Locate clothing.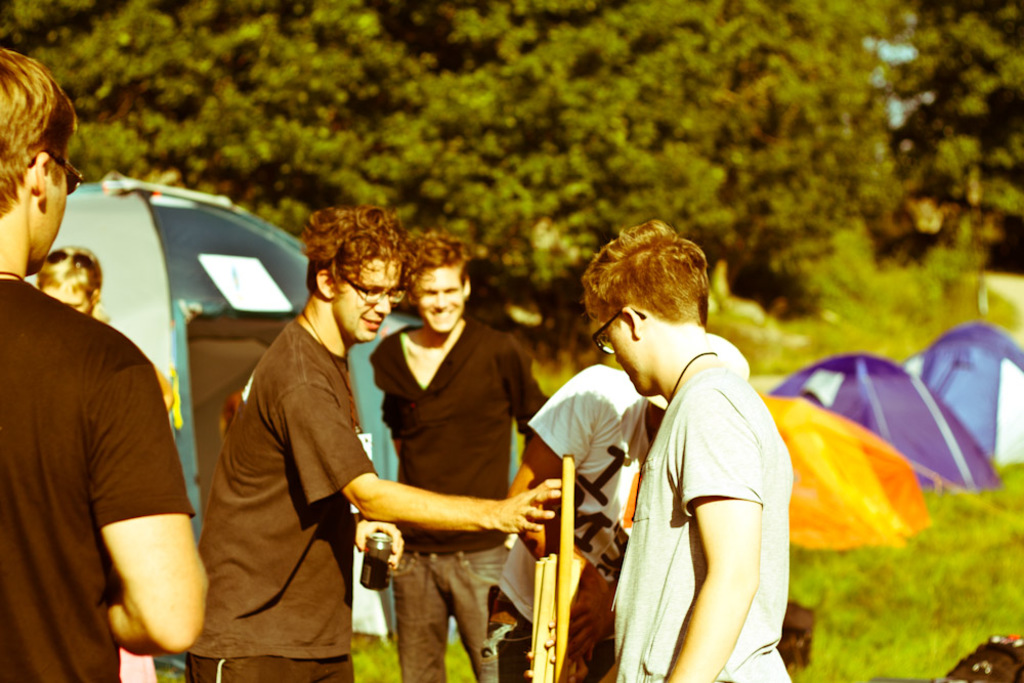
Bounding box: 522,367,685,682.
